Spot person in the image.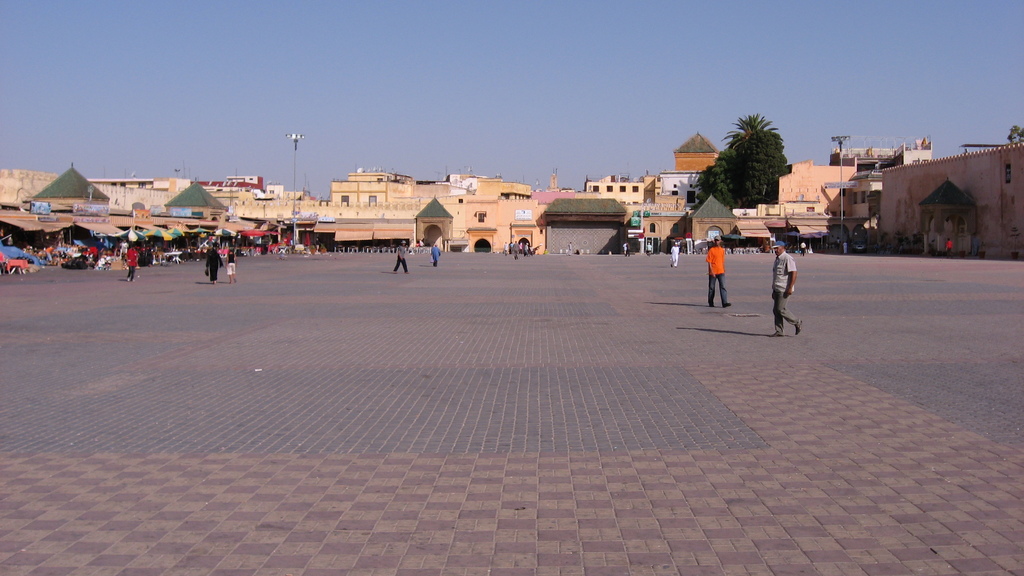
person found at bbox(392, 243, 406, 276).
